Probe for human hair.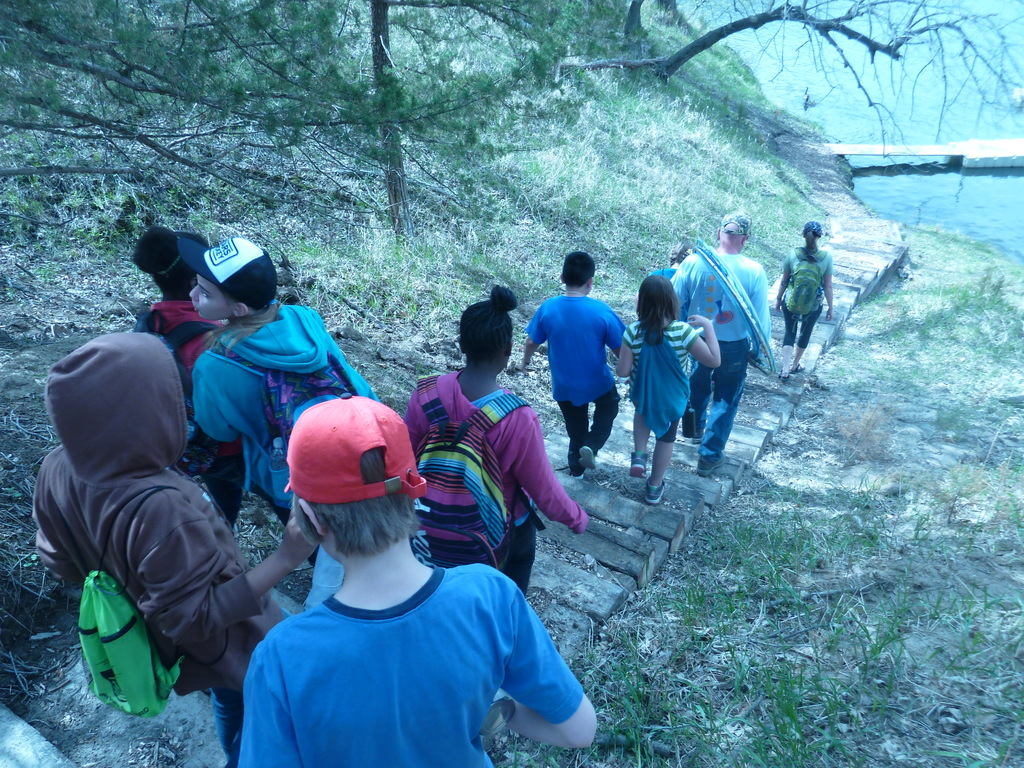
Probe result: x1=563, y1=252, x2=594, y2=289.
